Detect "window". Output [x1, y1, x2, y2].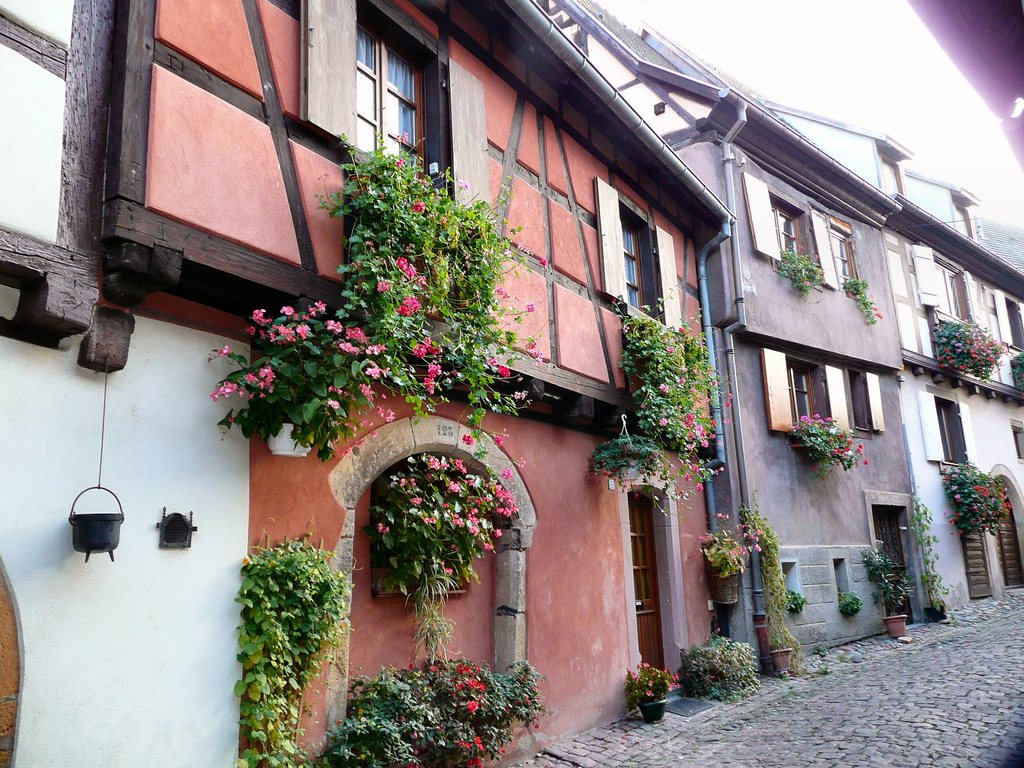
[835, 371, 874, 434].
